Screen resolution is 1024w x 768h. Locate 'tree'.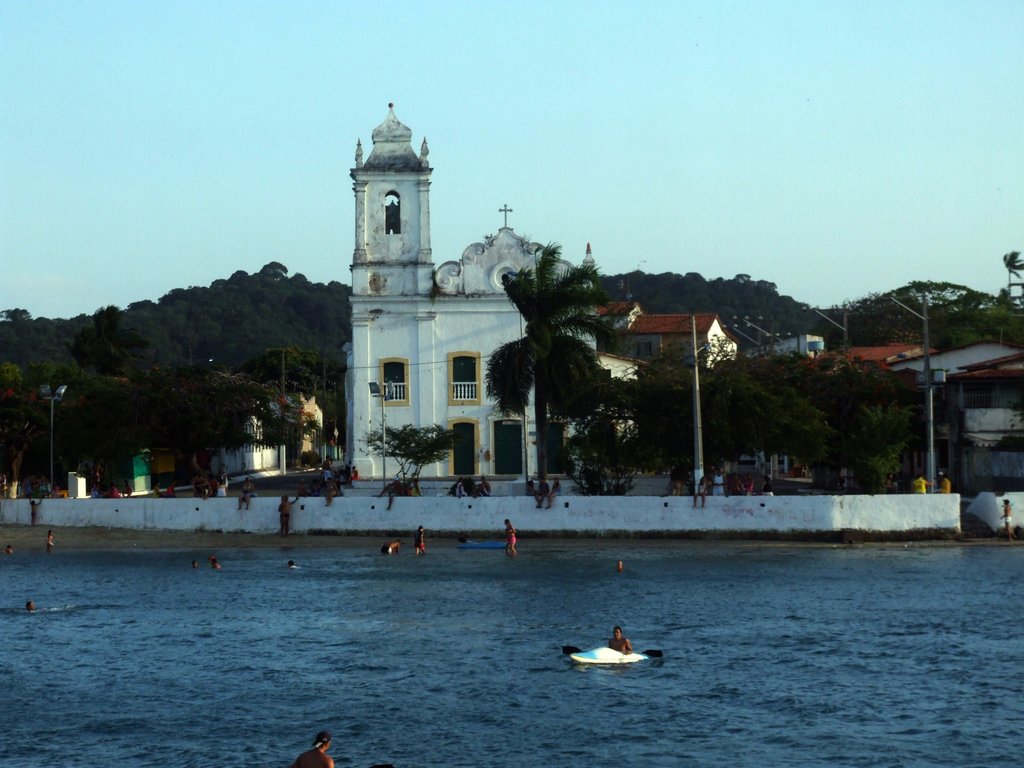
pyautogui.locateOnScreen(1001, 252, 1023, 305).
